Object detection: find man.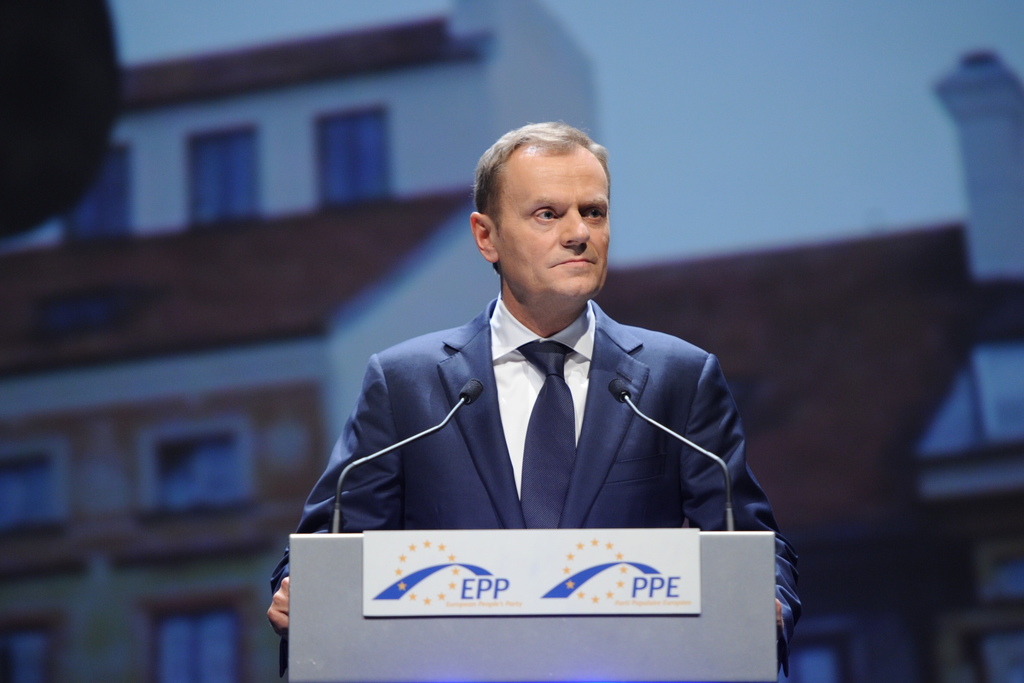
rect(319, 133, 765, 598).
